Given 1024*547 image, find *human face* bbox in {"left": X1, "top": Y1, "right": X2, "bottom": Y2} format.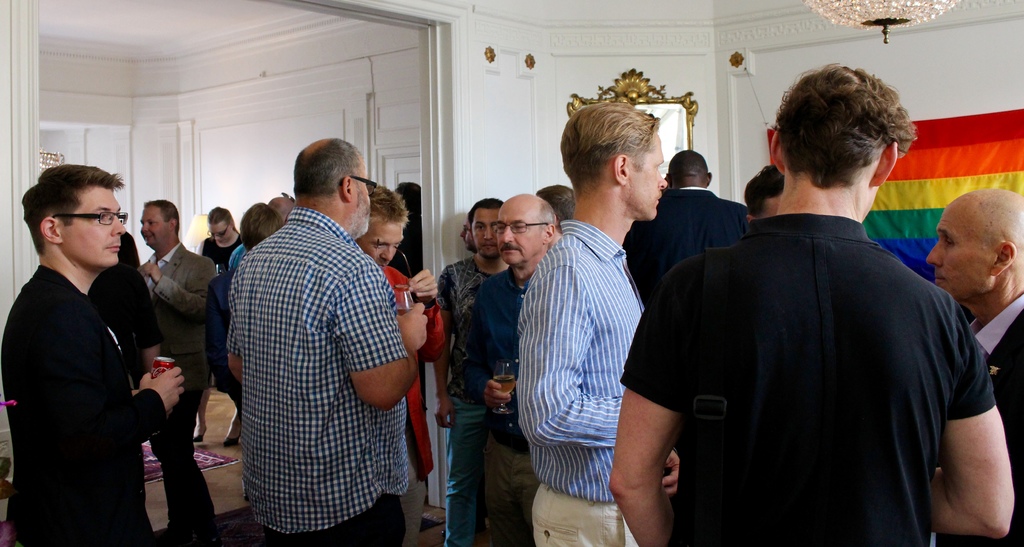
{"left": 209, "top": 225, "right": 229, "bottom": 241}.
